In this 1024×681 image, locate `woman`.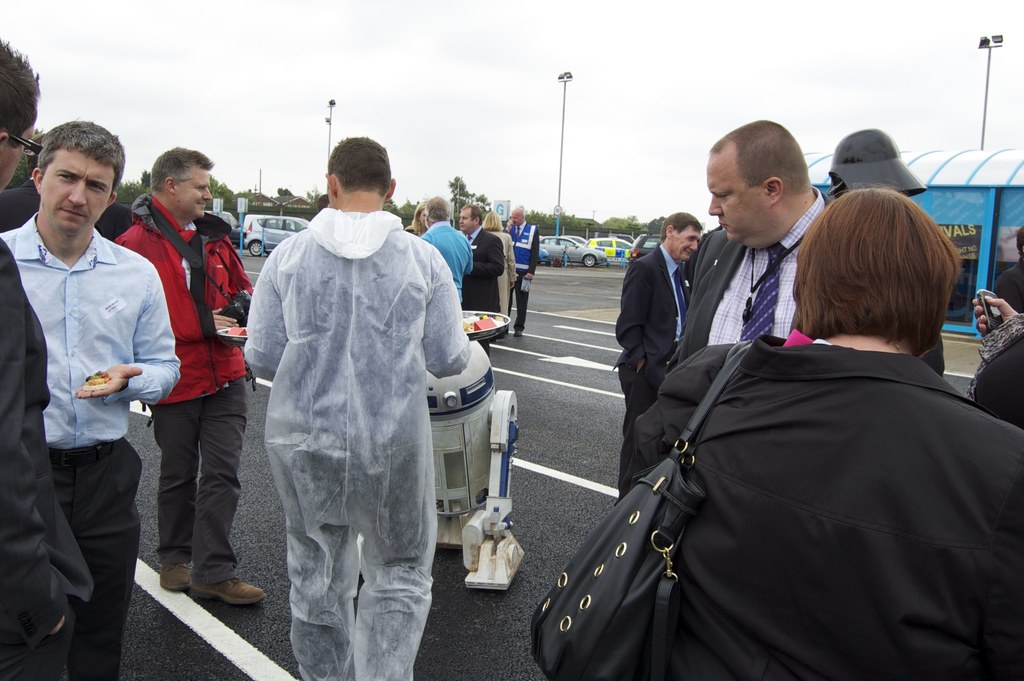
Bounding box: <box>236,136,476,664</box>.
